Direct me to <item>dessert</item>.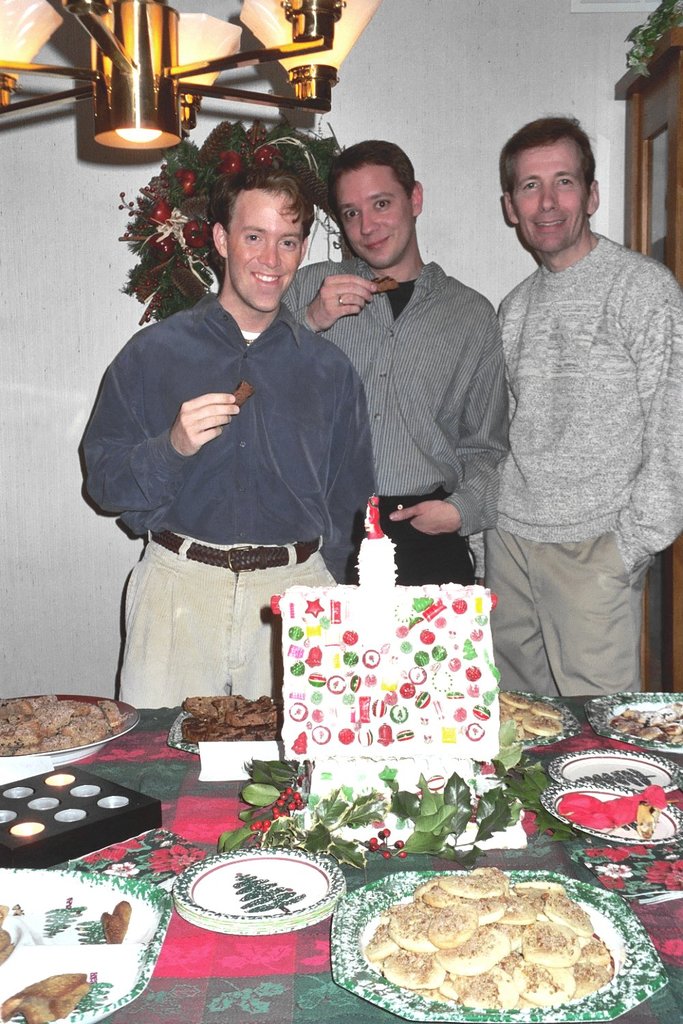
Direction: (624, 698, 682, 747).
